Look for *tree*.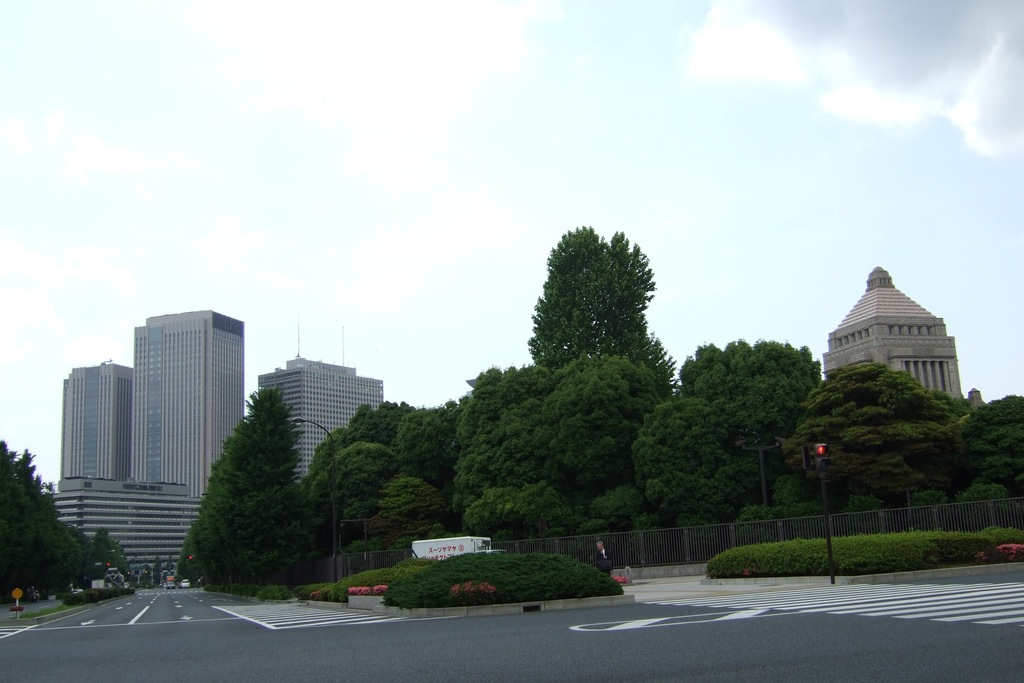
Found: {"x1": 176, "y1": 381, "x2": 316, "y2": 602}.
